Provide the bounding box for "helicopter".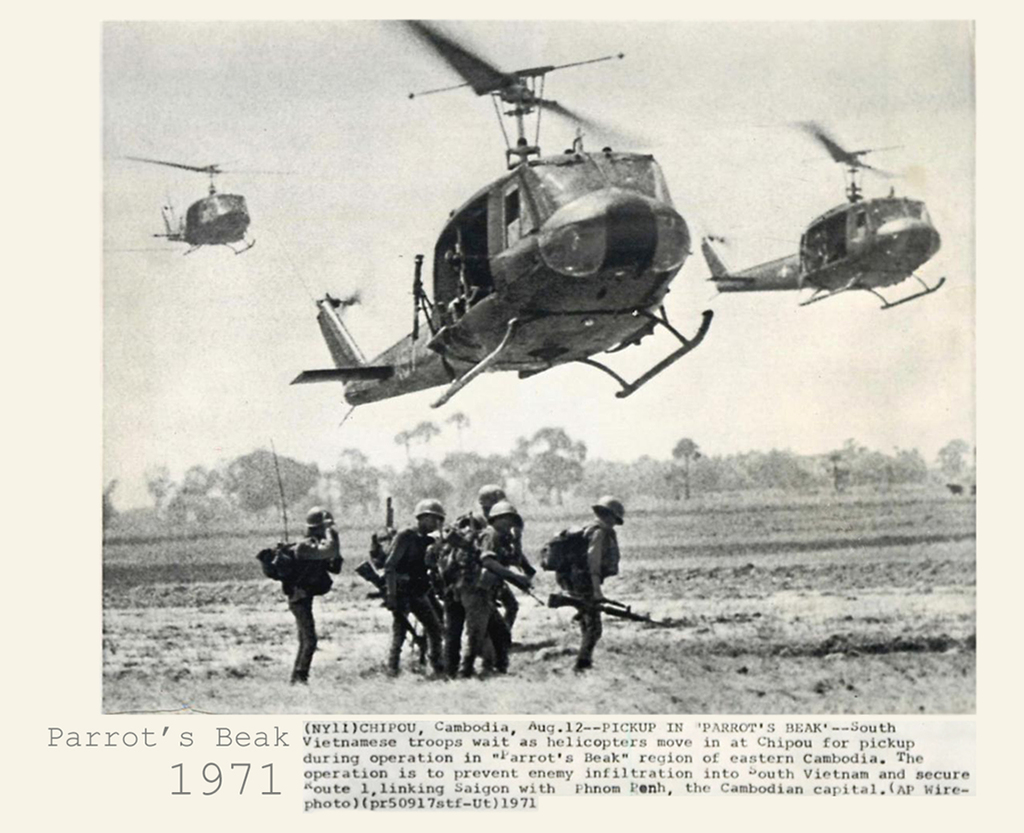
287, 18, 711, 412.
